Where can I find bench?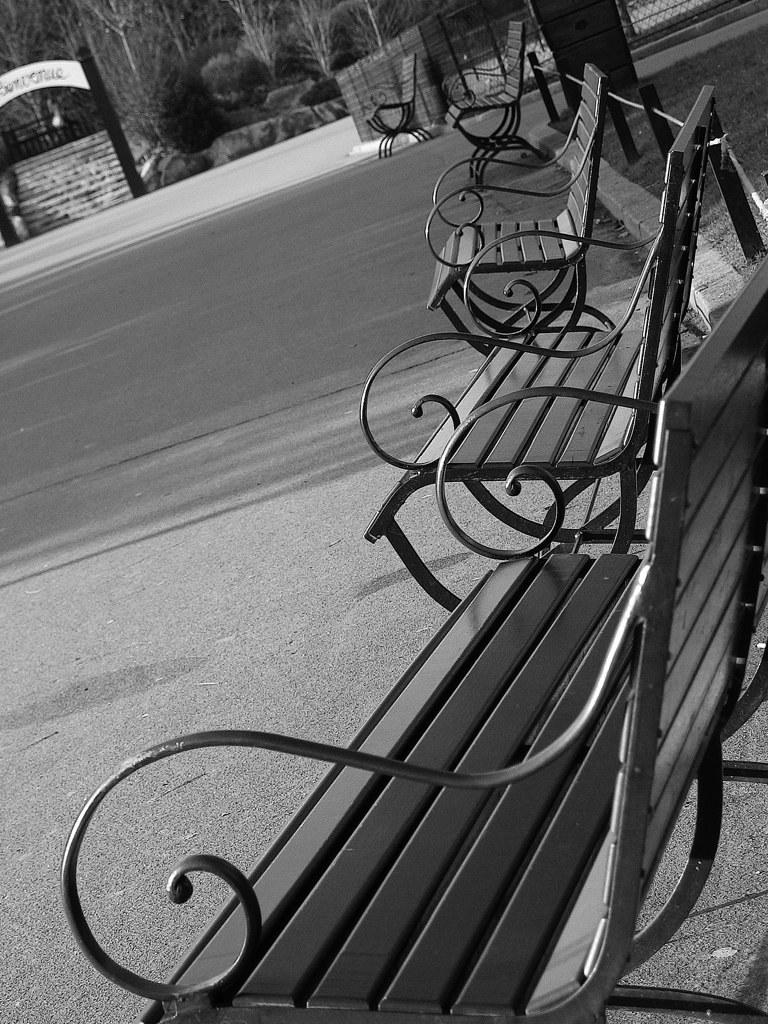
You can find it at x1=82, y1=561, x2=712, y2=1023.
